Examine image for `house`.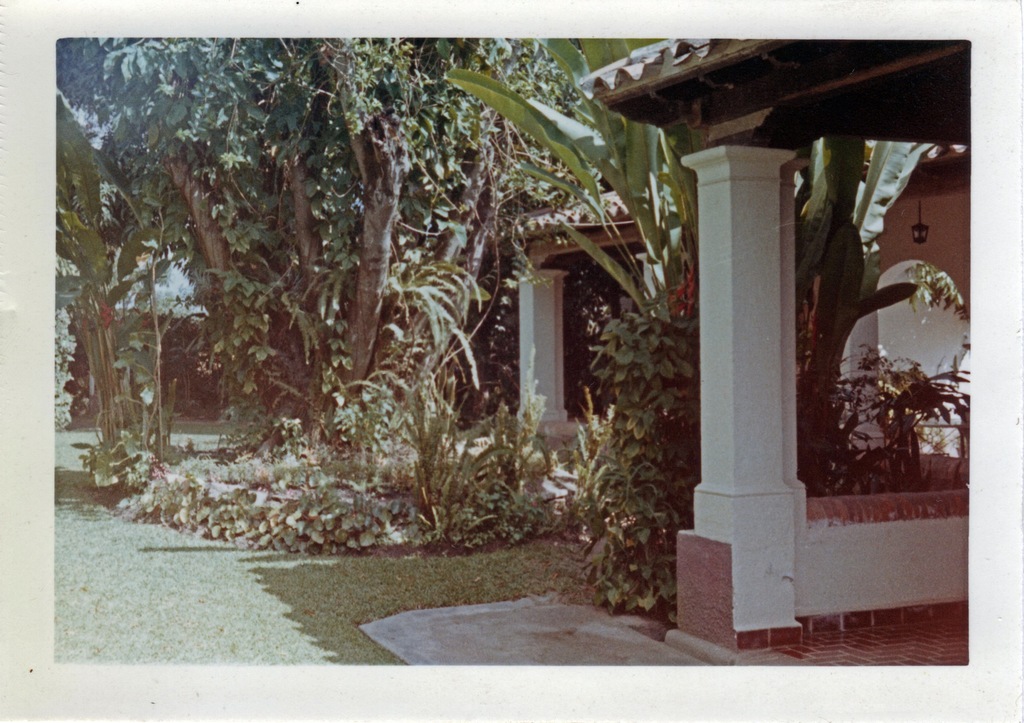
Examination result: l=492, t=166, r=700, b=514.
